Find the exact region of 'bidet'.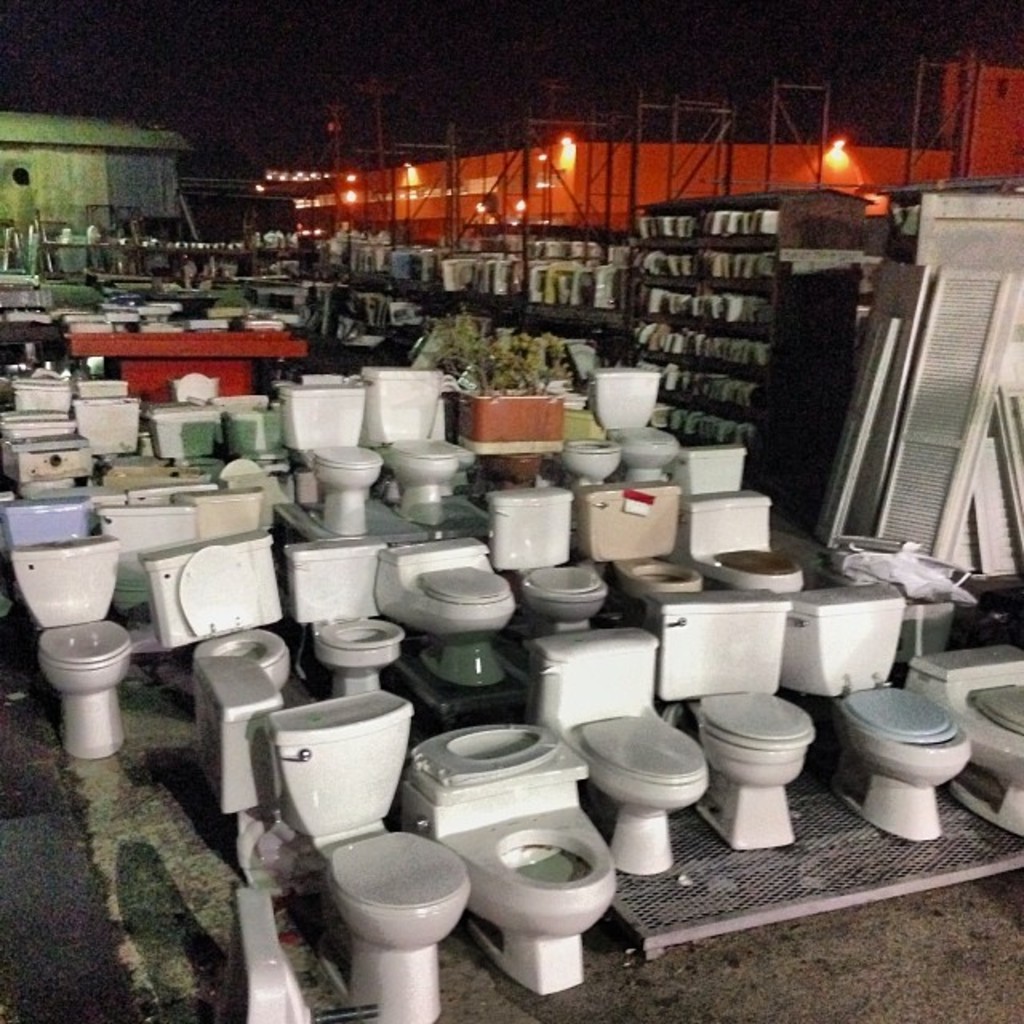
Exact region: (x1=685, y1=488, x2=806, y2=597).
